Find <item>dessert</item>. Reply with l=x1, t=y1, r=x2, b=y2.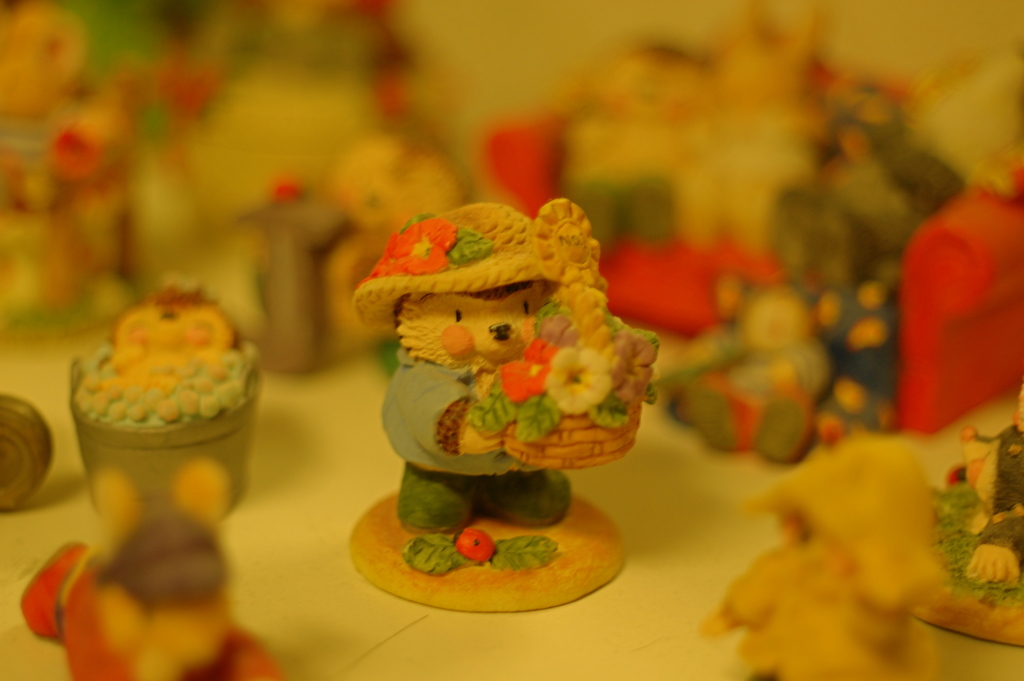
l=764, t=185, r=903, b=431.
